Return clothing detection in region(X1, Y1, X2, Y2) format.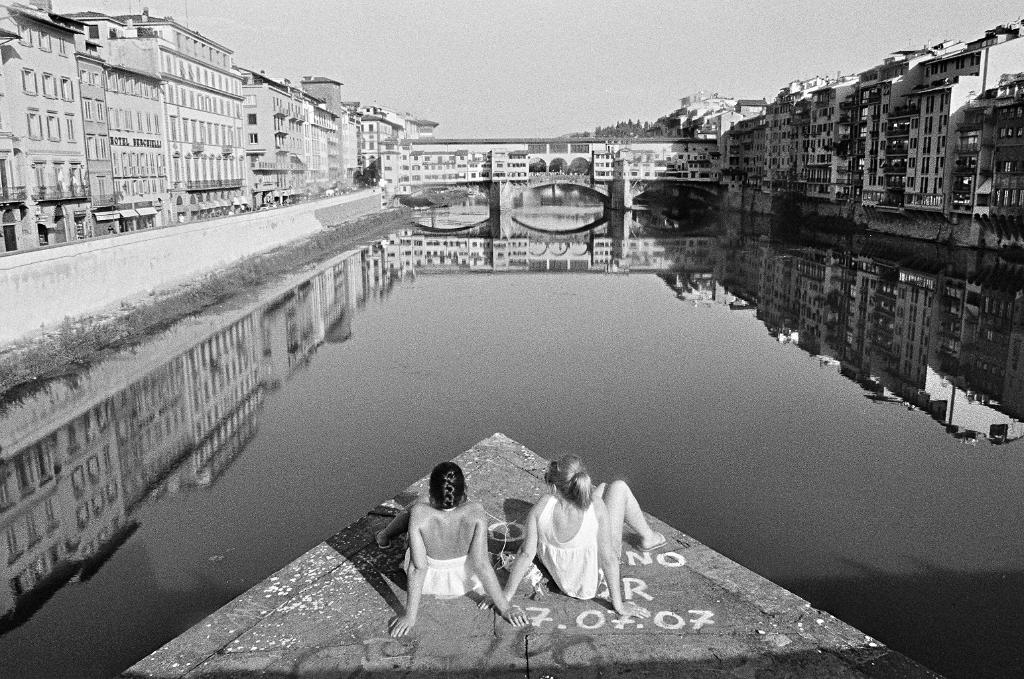
region(531, 481, 631, 616).
